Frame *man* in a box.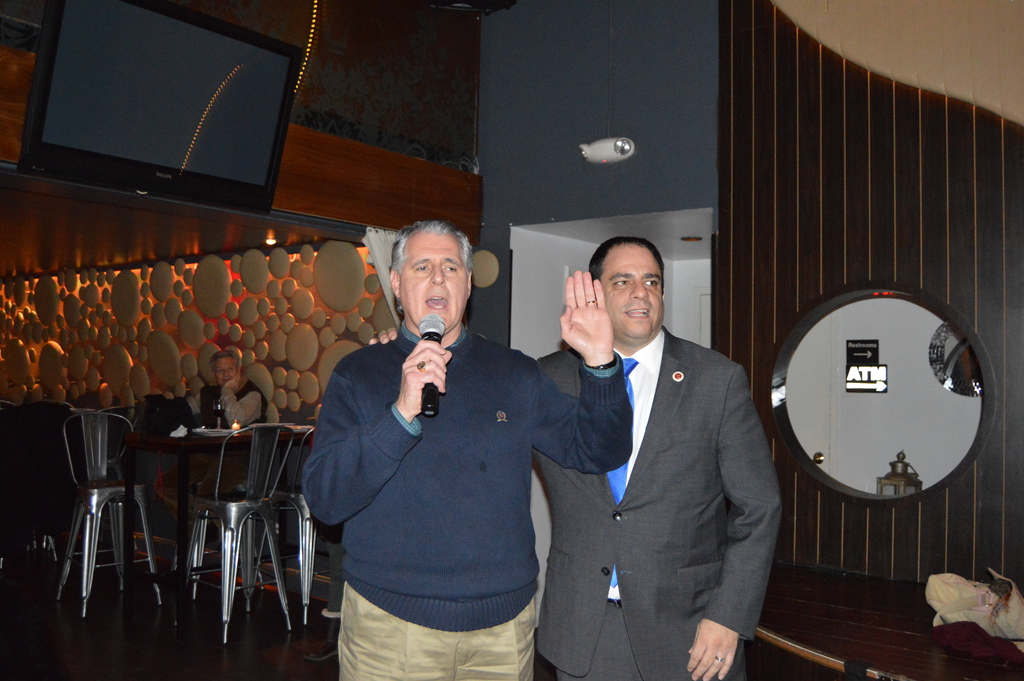
<bbox>300, 217, 634, 680</bbox>.
